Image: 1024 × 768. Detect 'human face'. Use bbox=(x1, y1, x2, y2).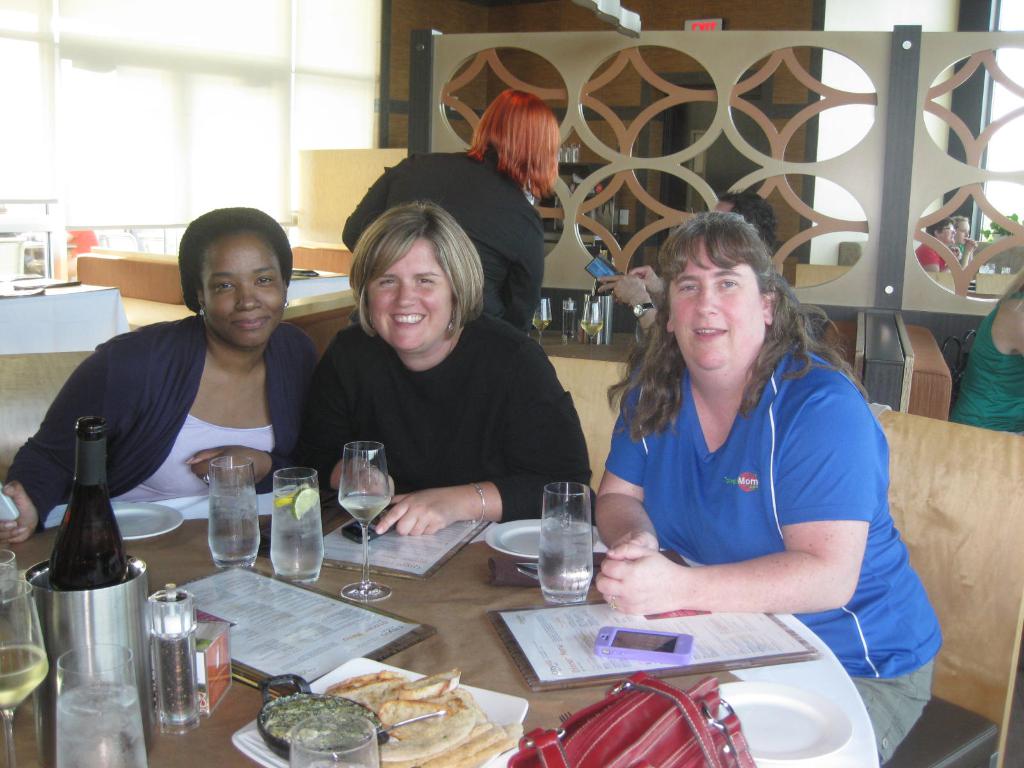
bbox=(938, 220, 957, 241).
